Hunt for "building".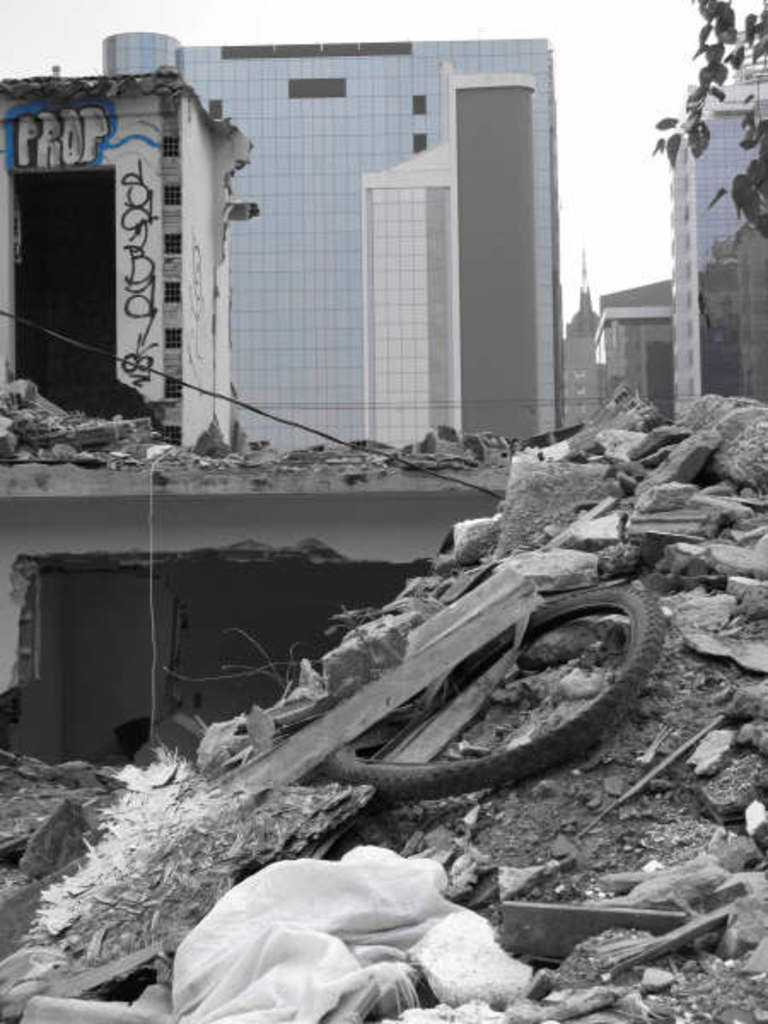
Hunted down at (left=101, top=29, right=563, bottom=461).
